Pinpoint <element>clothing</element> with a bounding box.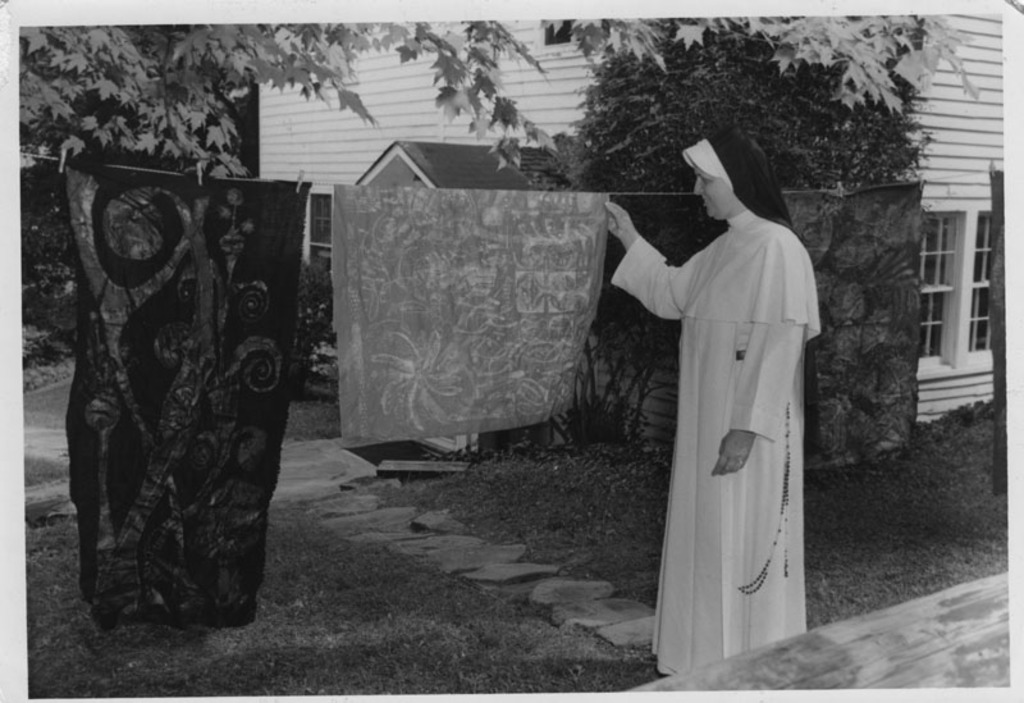
box=[622, 160, 827, 653].
